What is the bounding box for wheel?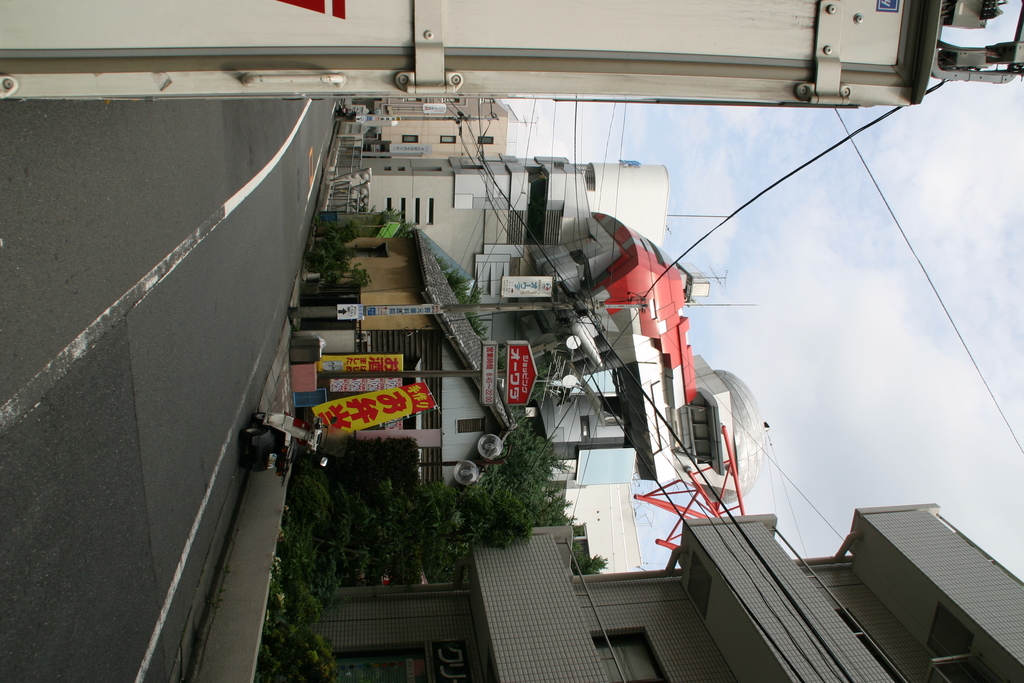
bbox(232, 424, 266, 438).
